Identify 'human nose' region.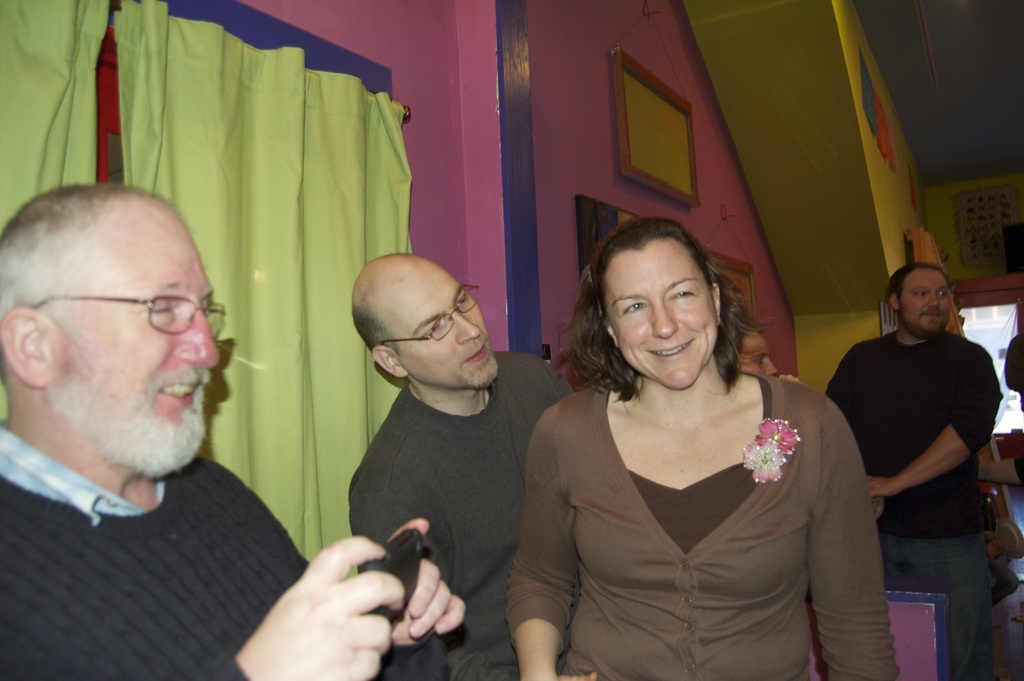
Region: box(763, 357, 778, 374).
